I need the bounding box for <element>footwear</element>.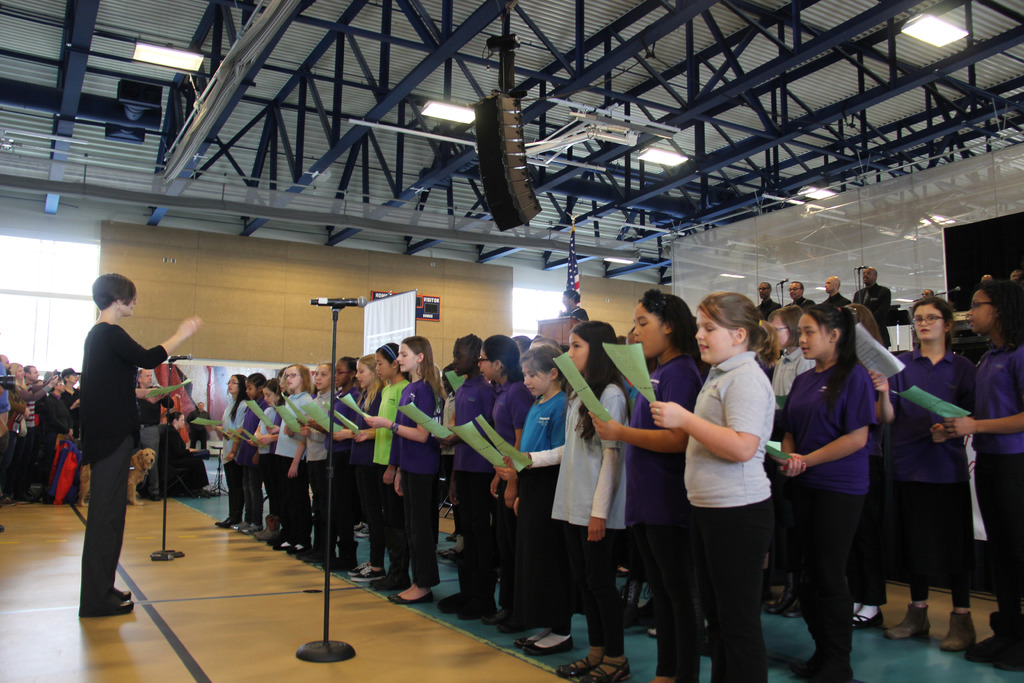
Here it is: 77 584 135 616.
